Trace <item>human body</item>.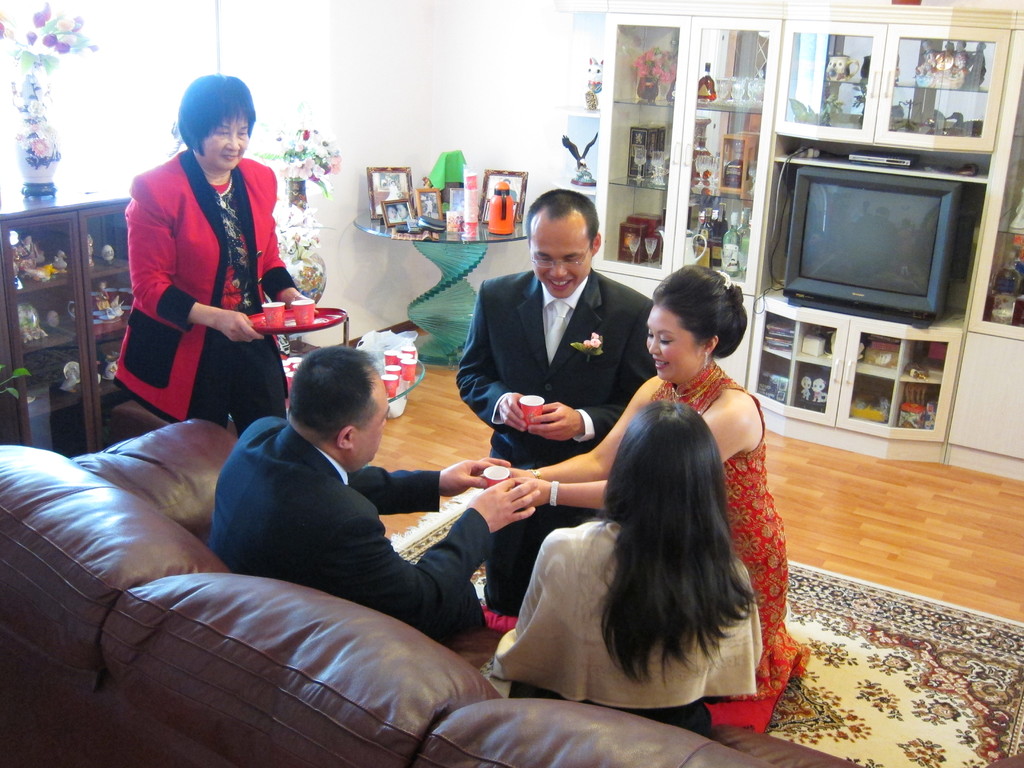
Traced to locate(506, 260, 804, 736).
